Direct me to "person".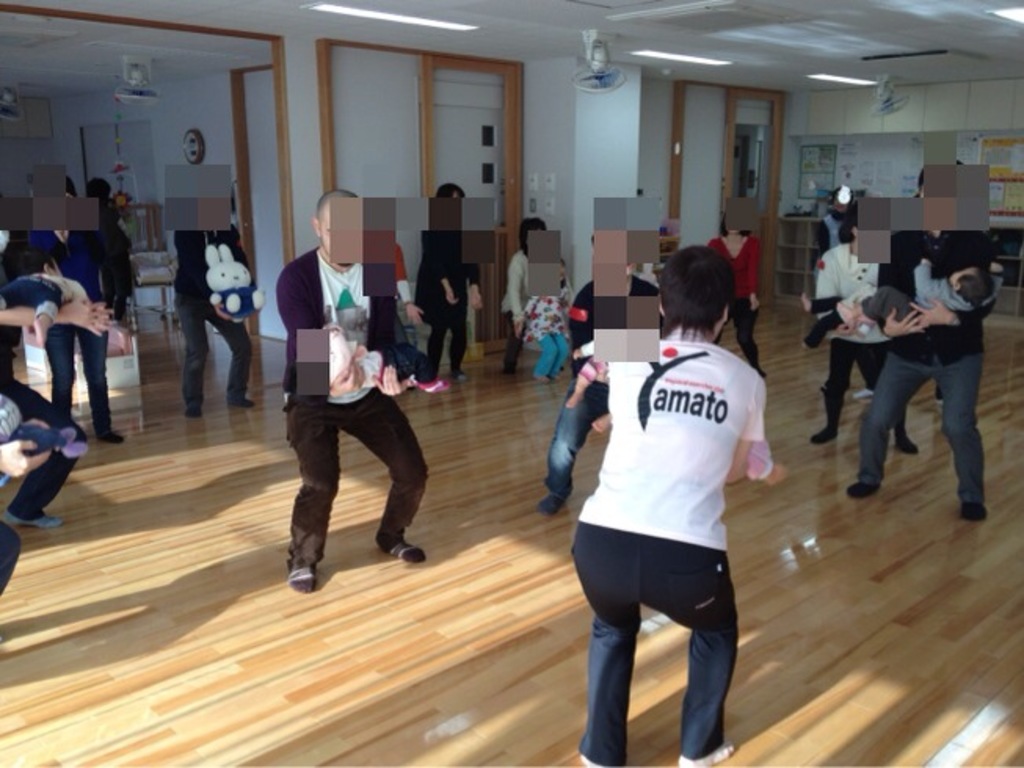
Direction: {"x1": 814, "y1": 207, "x2": 931, "y2": 456}.
